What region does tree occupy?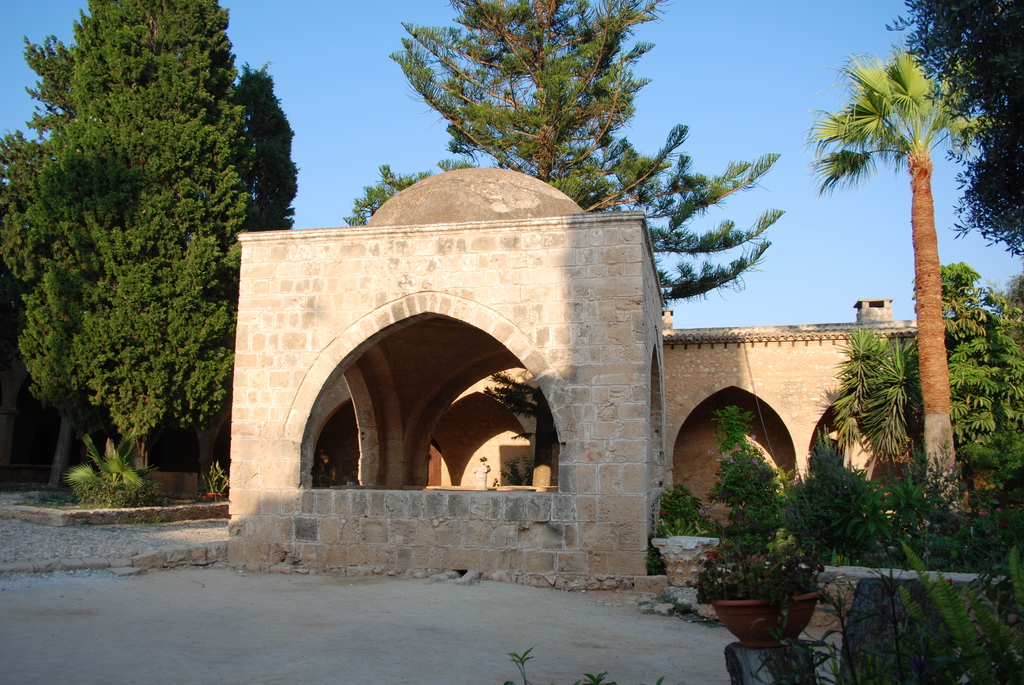
x1=213 y1=59 x2=303 y2=247.
